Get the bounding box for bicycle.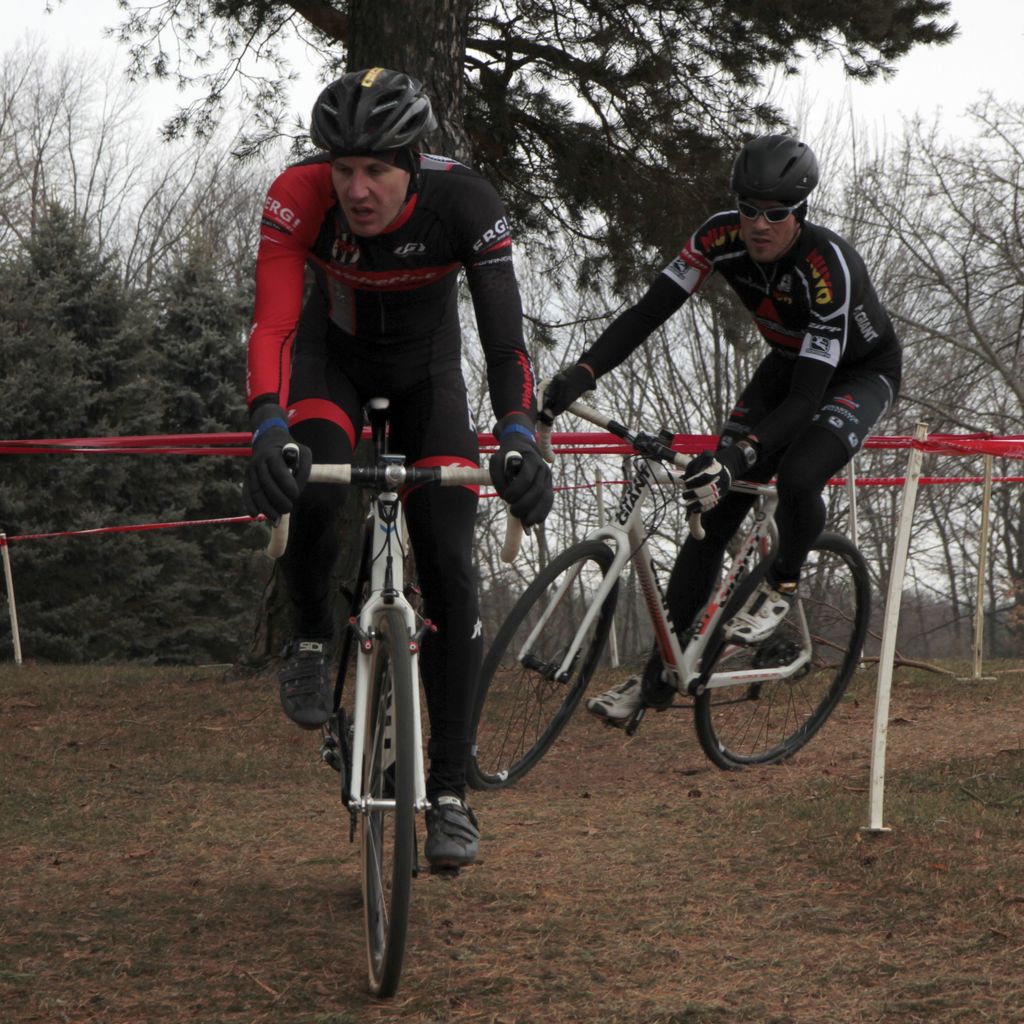
(468, 373, 876, 792).
